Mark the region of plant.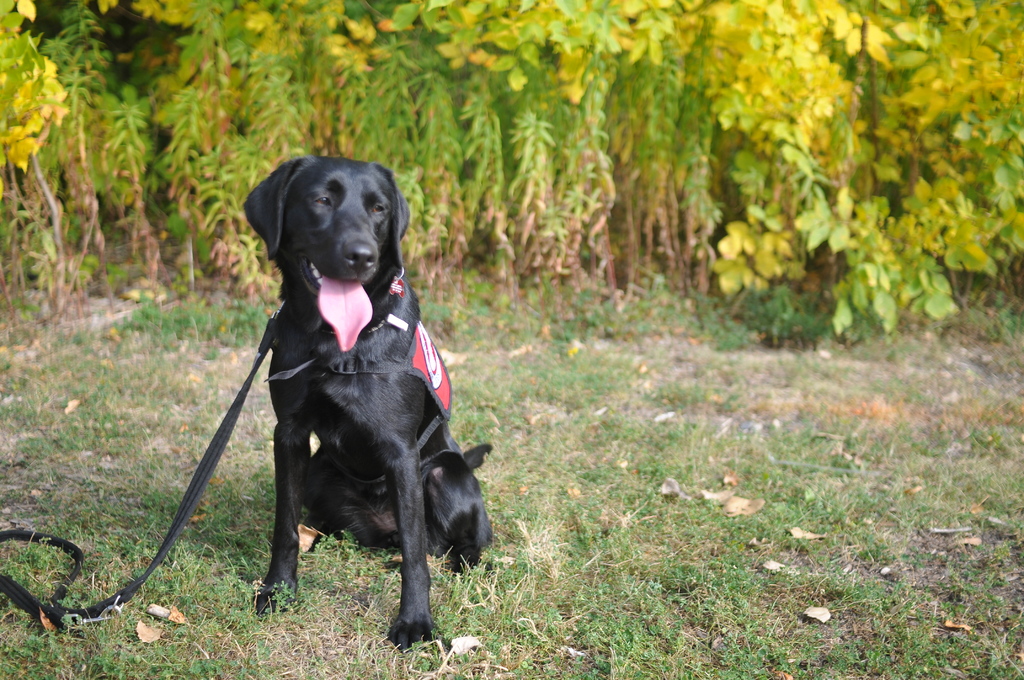
Region: [left=703, top=197, right=811, bottom=315].
